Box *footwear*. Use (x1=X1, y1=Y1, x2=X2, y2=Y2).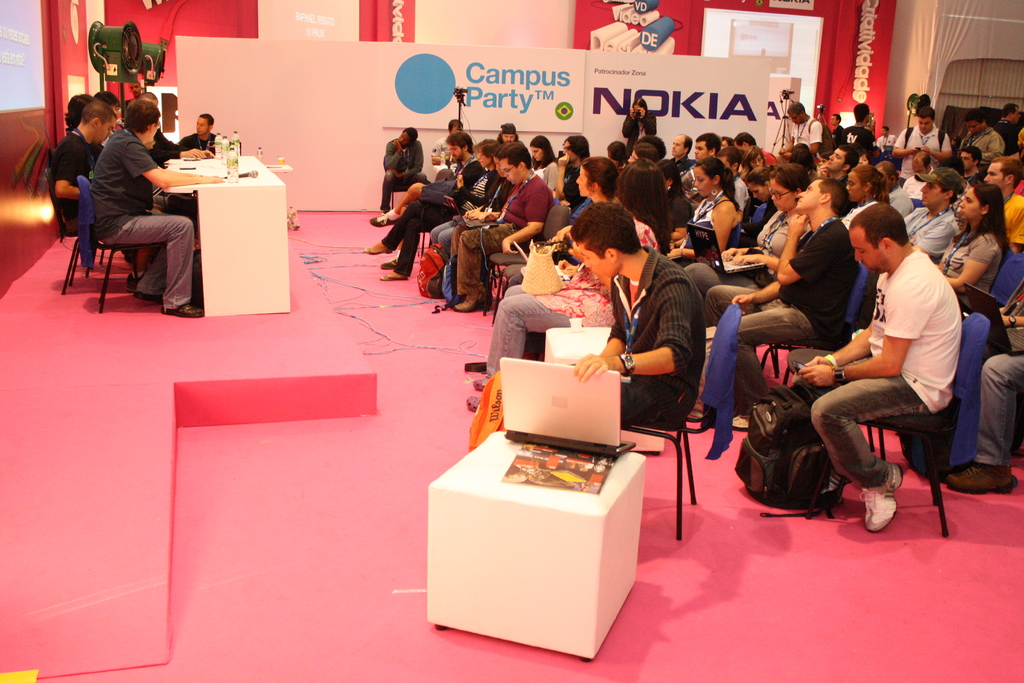
(x1=948, y1=450, x2=1018, y2=497).
